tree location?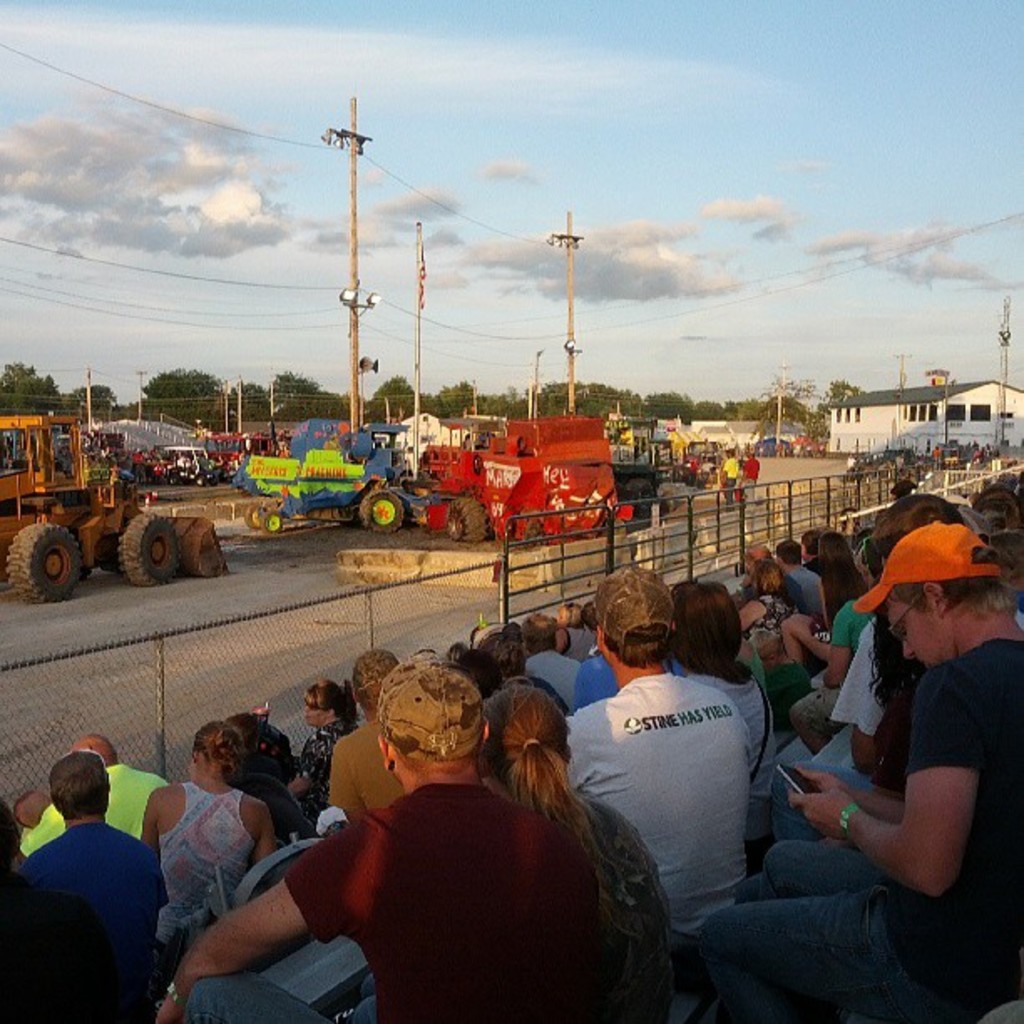
{"left": 562, "top": 383, "right": 629, "bottom": 417}
